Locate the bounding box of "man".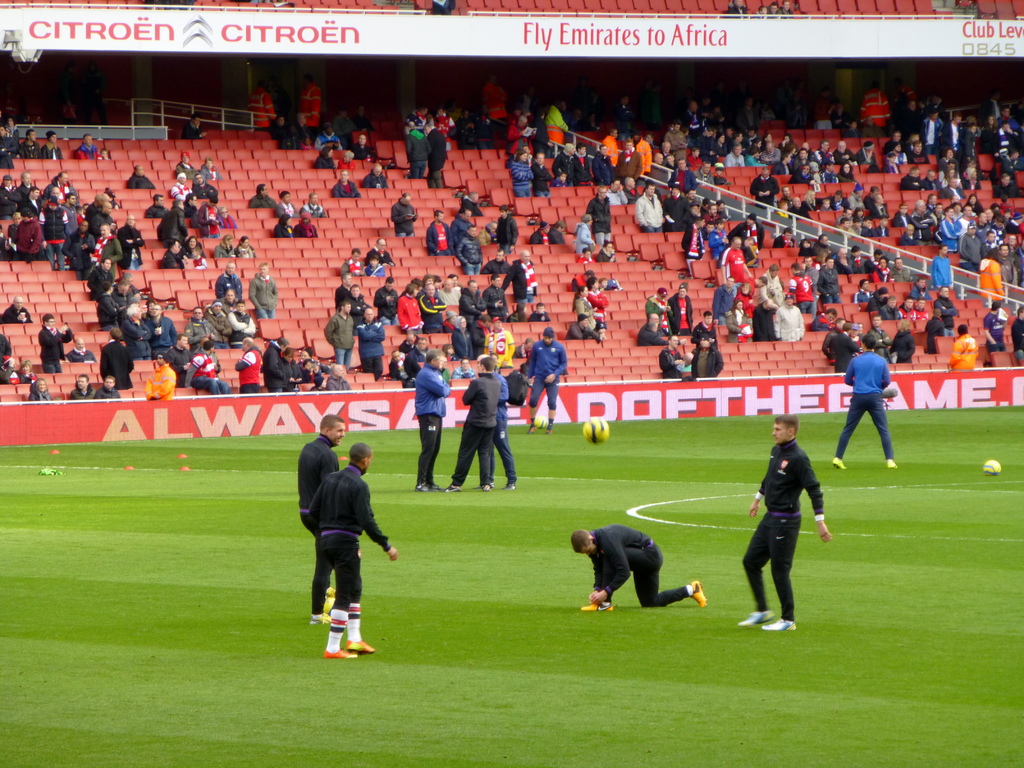
Bounding box: [327, 165, 357, 200].
